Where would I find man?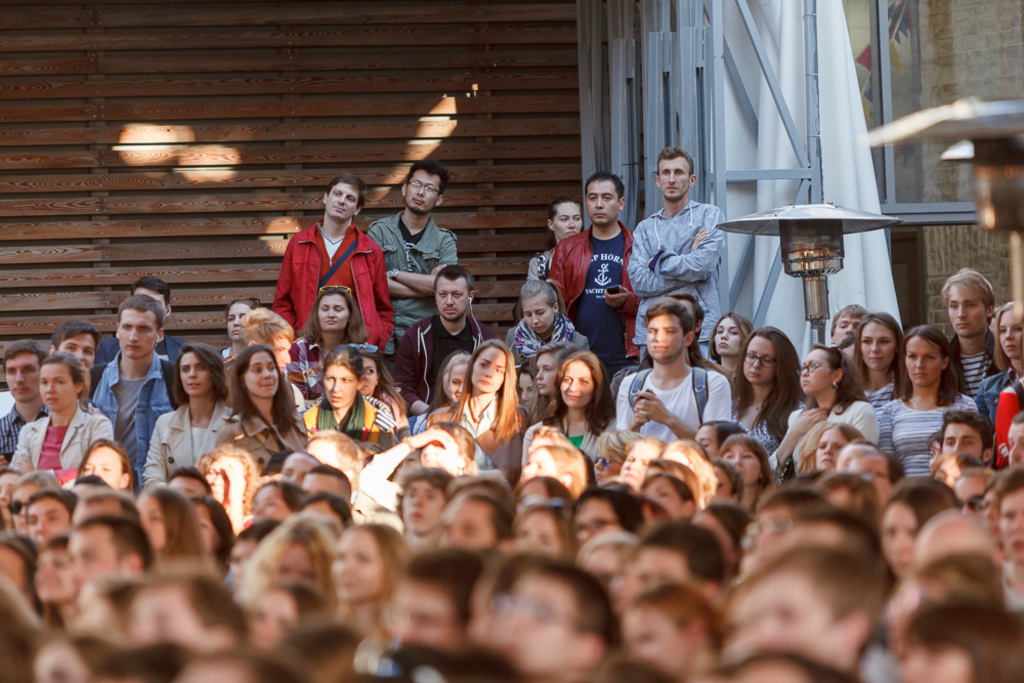
At (623,145,727,353).
